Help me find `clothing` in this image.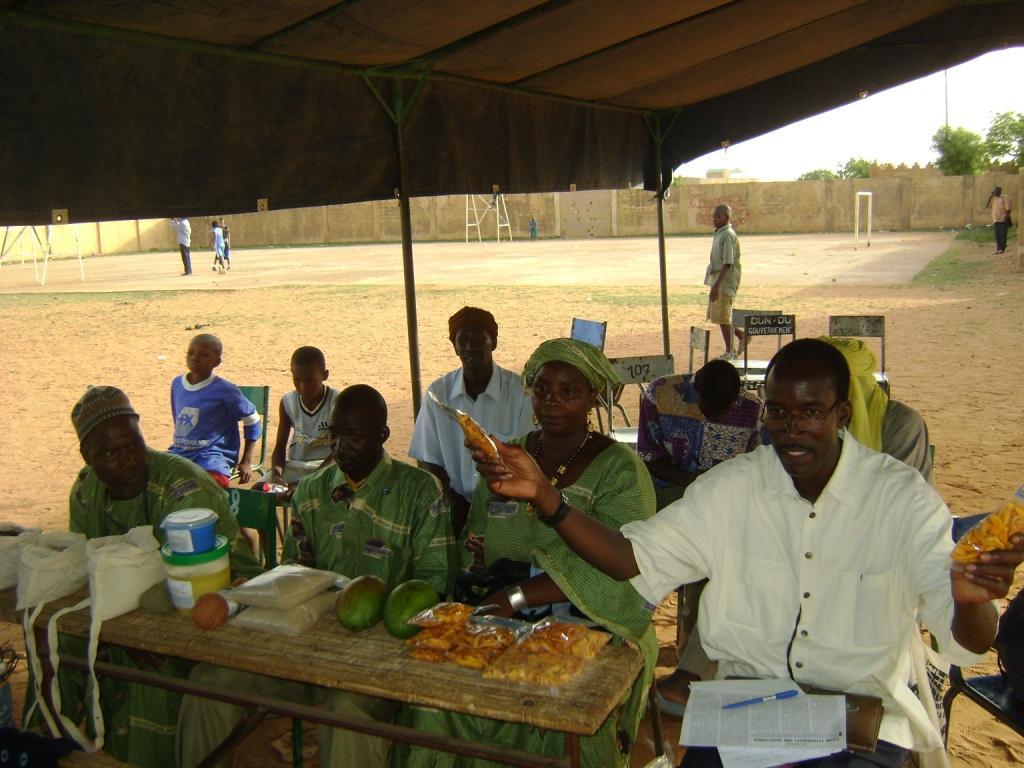
Found it: select_region(223, 225, 234, 257).
